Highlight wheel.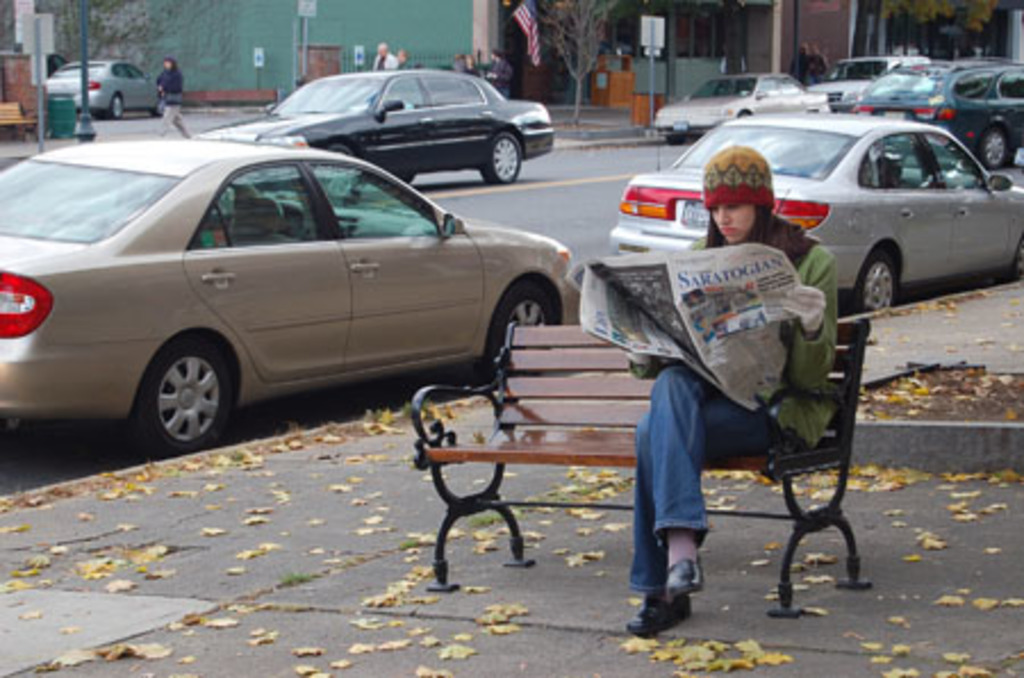
Highlighted region: BBox(485, 125, 521, 180).
